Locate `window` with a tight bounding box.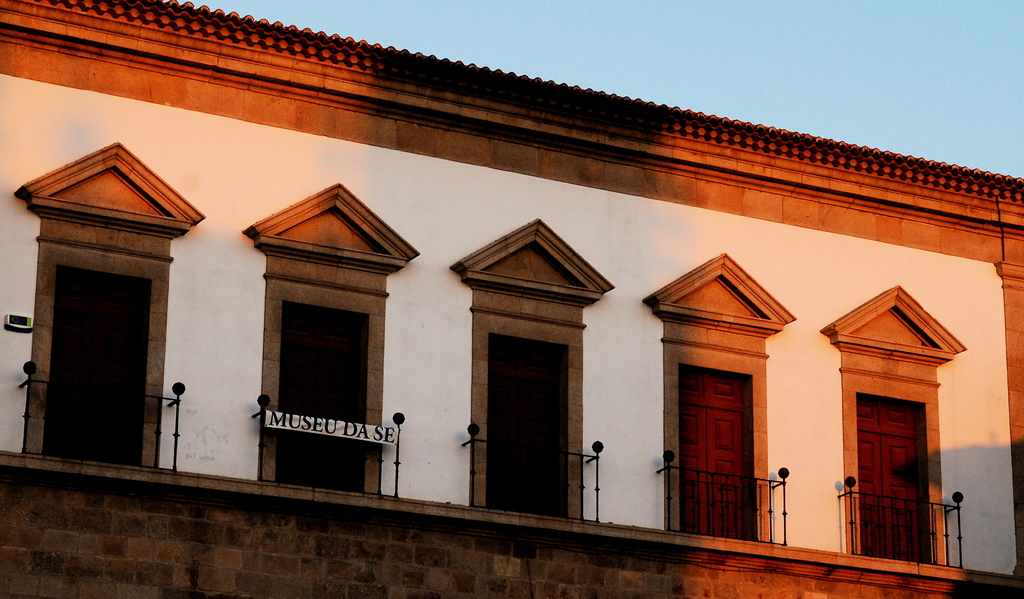
bbox=[267, 277, 389, 505].
